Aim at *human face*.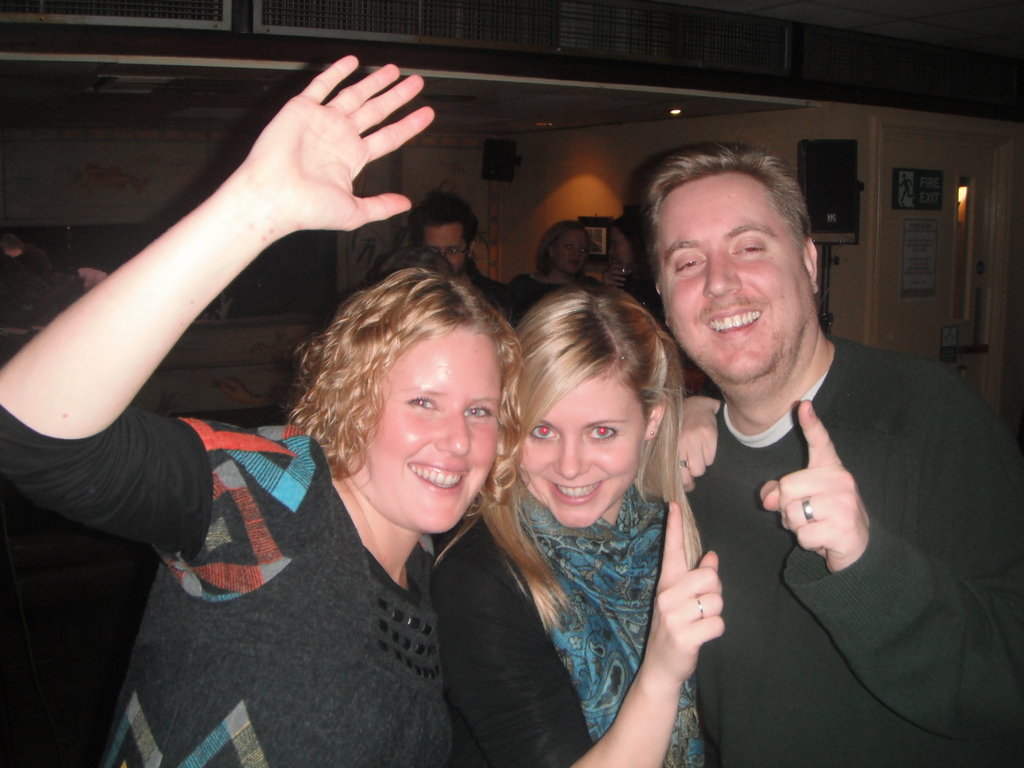
Aimed at pyautogui.locateOnScreen(558, 228, 589, 274).
